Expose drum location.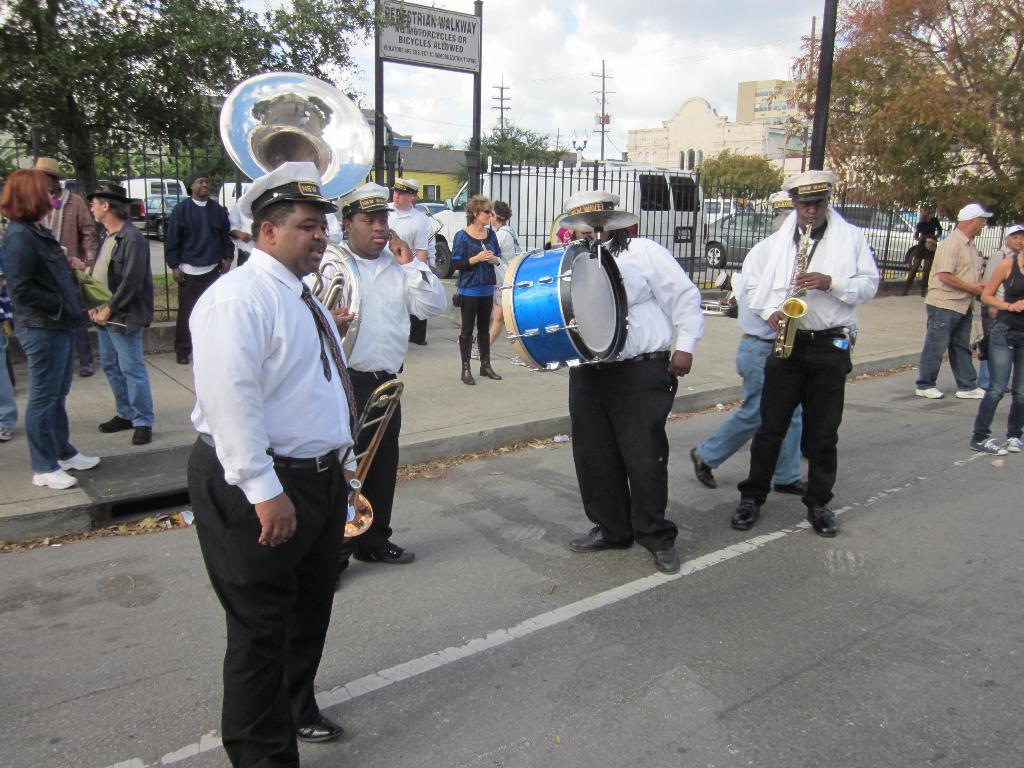
Exposed at box(492, 207, 682, 363).
